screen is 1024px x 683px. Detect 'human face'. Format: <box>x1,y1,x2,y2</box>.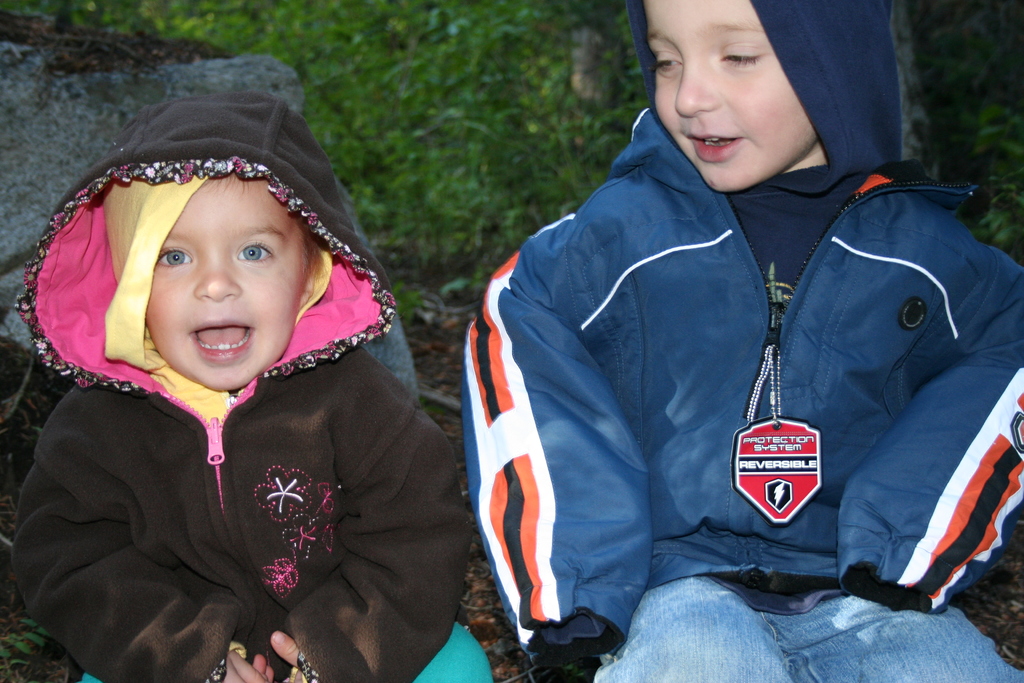
<box>136,180,309,393</box>.
